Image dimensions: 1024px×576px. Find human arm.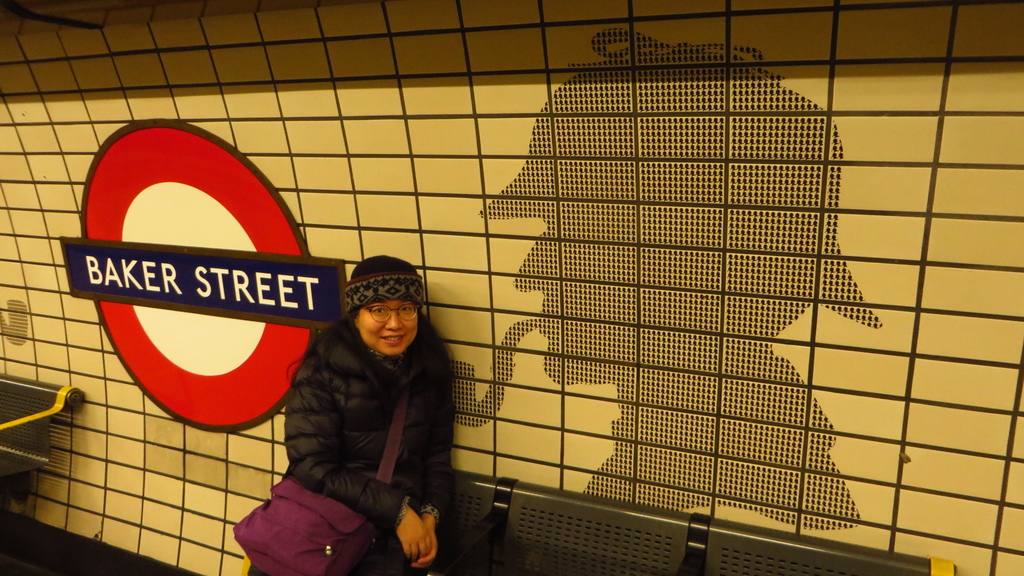
locate(285, 360, 429, 561).
